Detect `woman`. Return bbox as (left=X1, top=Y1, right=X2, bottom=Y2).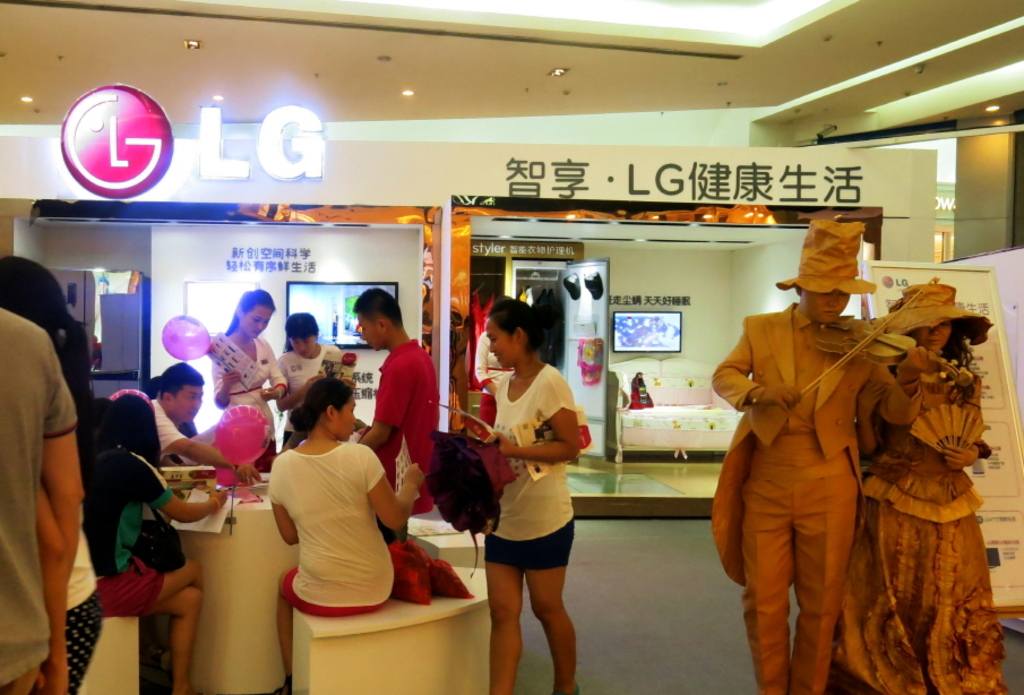
(left=207, top=286, right=284, bottom=469).
